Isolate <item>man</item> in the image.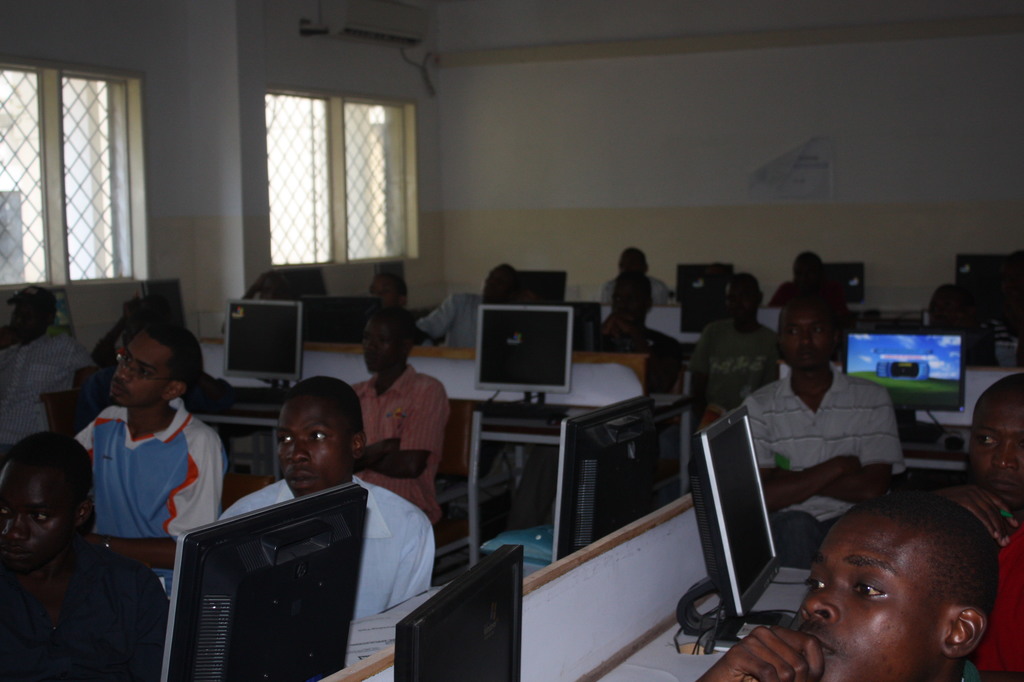
Isolated region: locate(0, 286, 101, 462).
